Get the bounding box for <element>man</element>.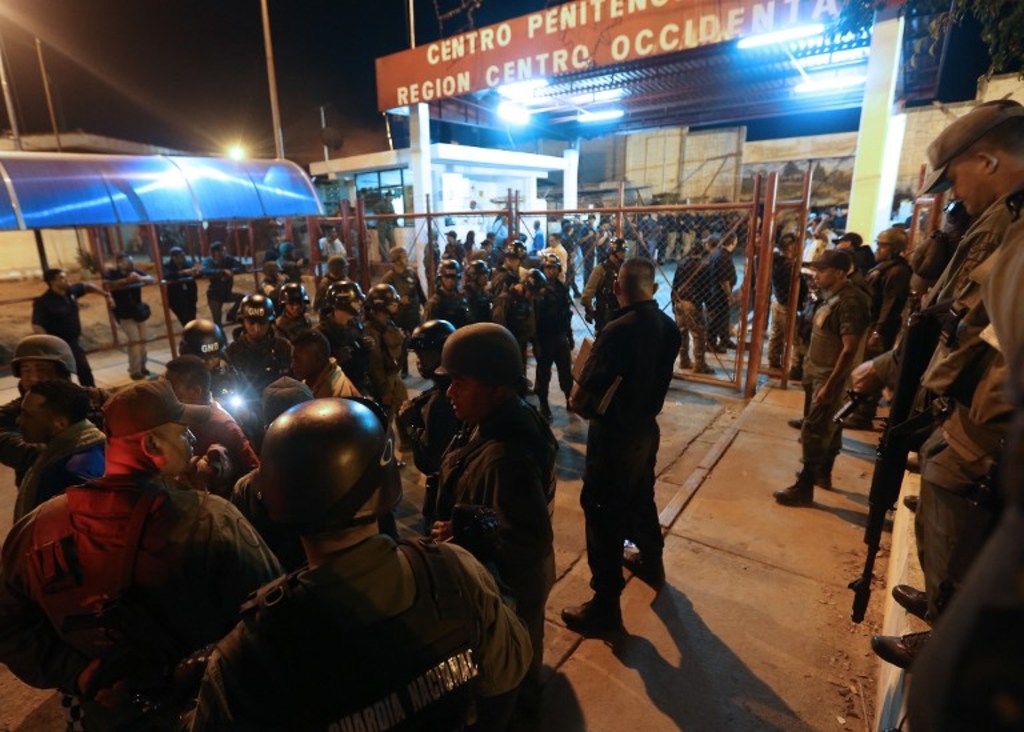
(x1=356, y1=277, x2=411, y2=469).
